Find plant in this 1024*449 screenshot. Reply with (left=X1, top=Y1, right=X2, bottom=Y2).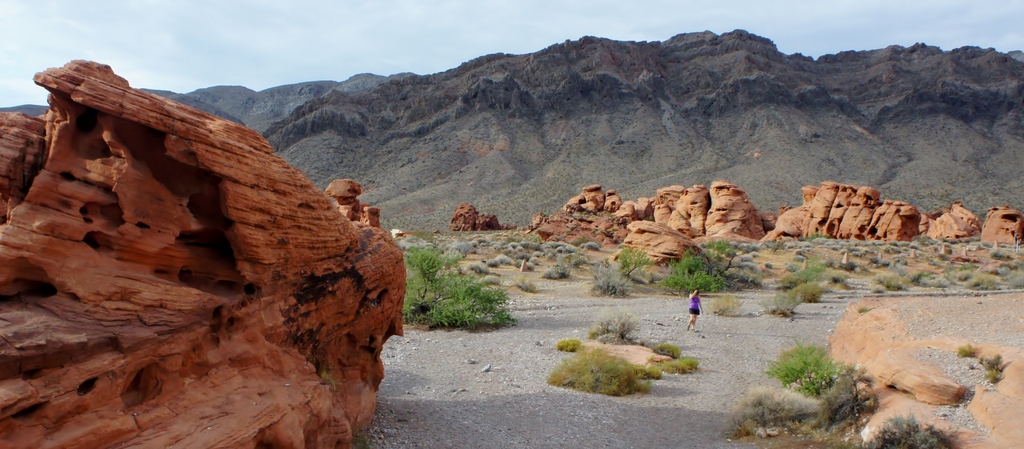
(left=976, top=346, right=1005, bottom=382).
